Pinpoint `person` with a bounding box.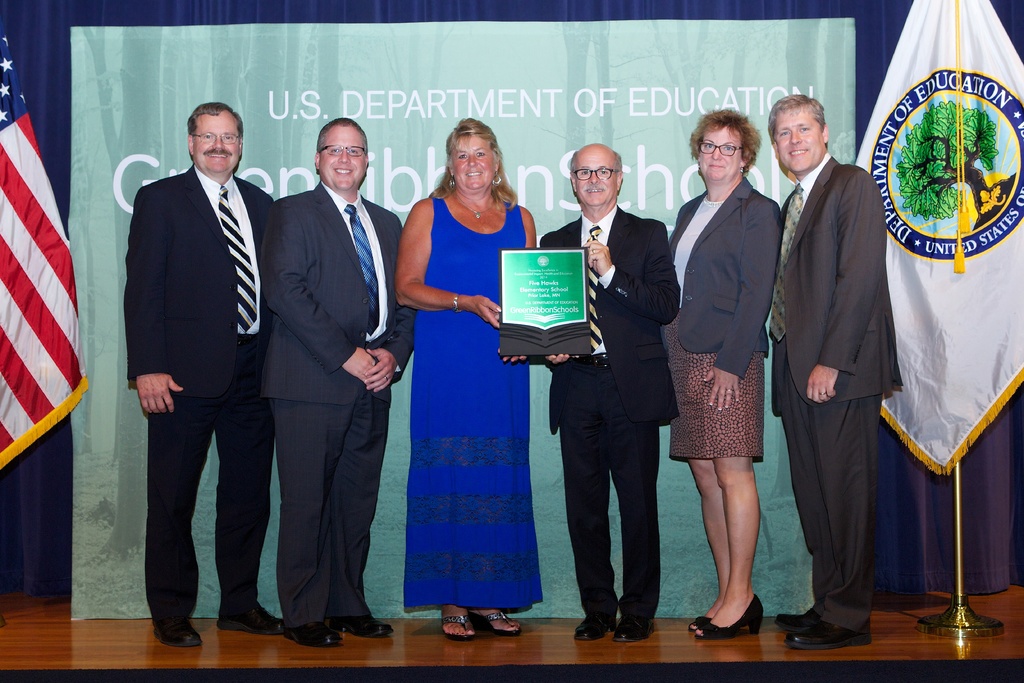
Rect(125, 99, 285, 650).
